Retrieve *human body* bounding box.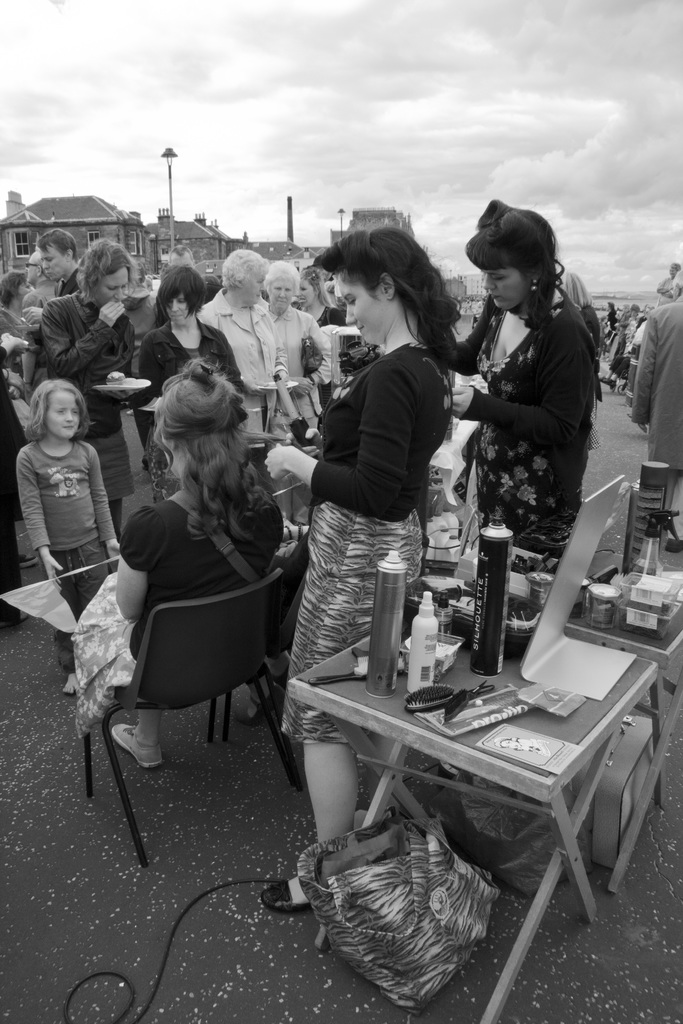
Bounding box: rect(275, 214, 480, 910).
